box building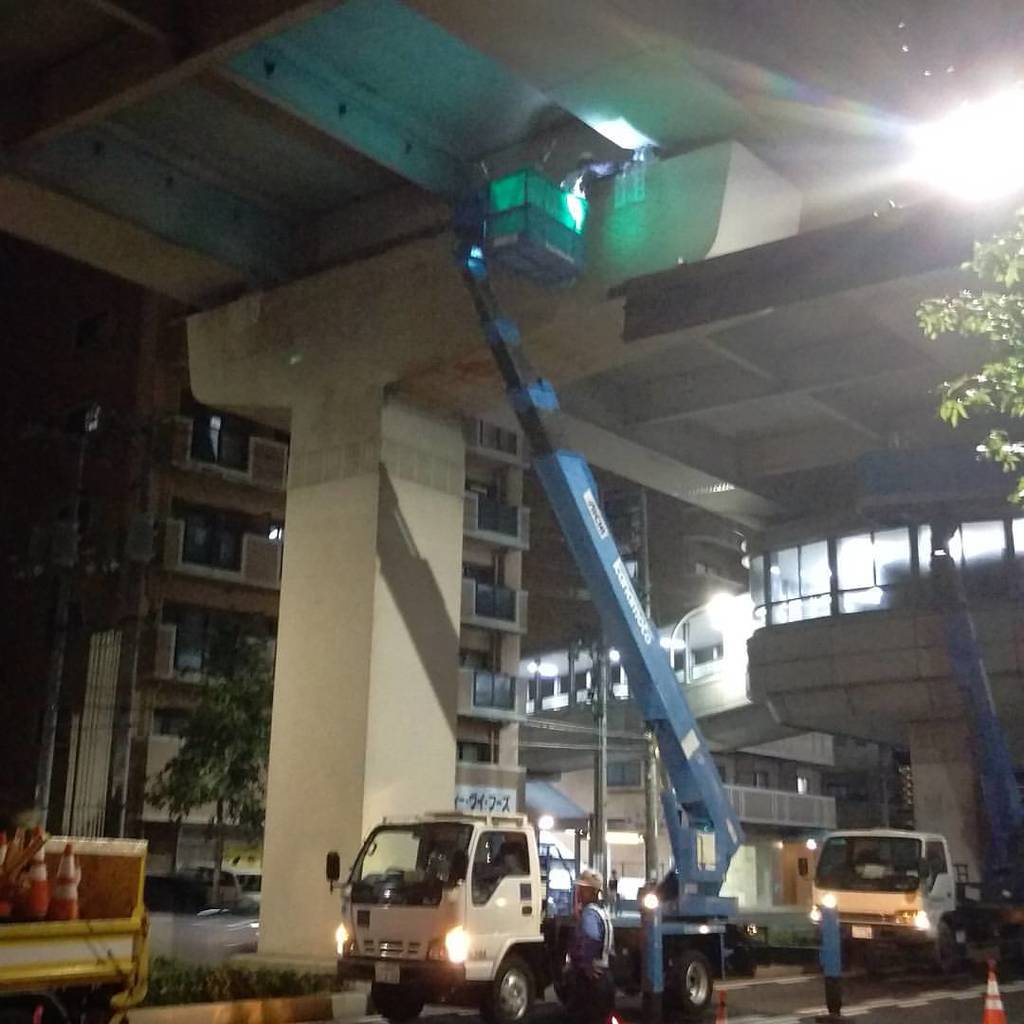
<region>0, 0, 1023, 1023</region>
